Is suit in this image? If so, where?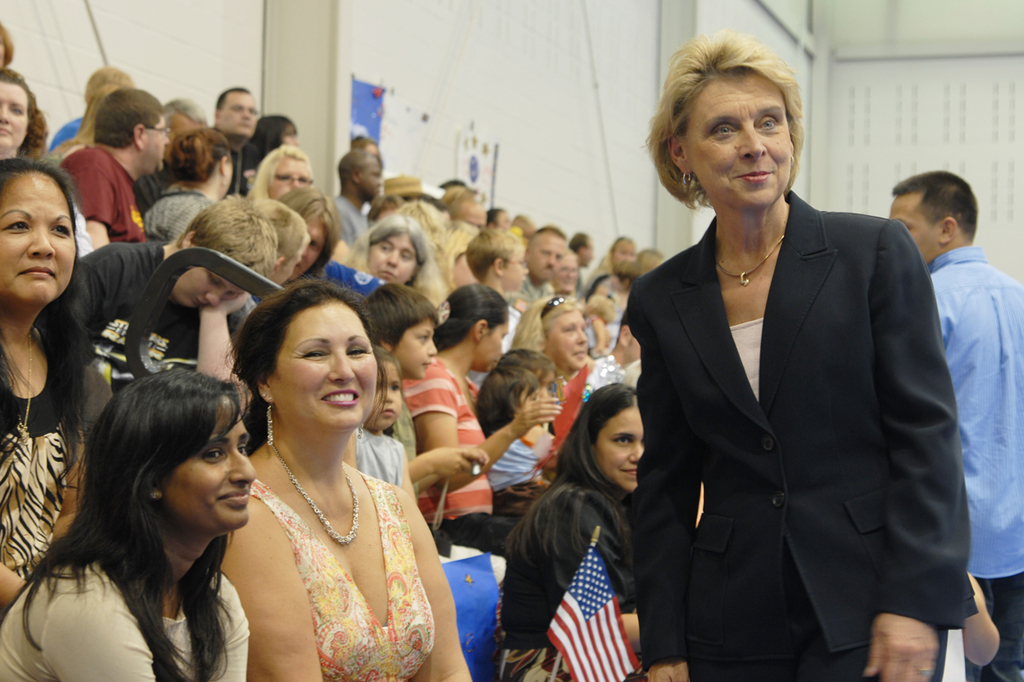
Yes, at <bbox>632, 90, 969, 679</bbox>.
